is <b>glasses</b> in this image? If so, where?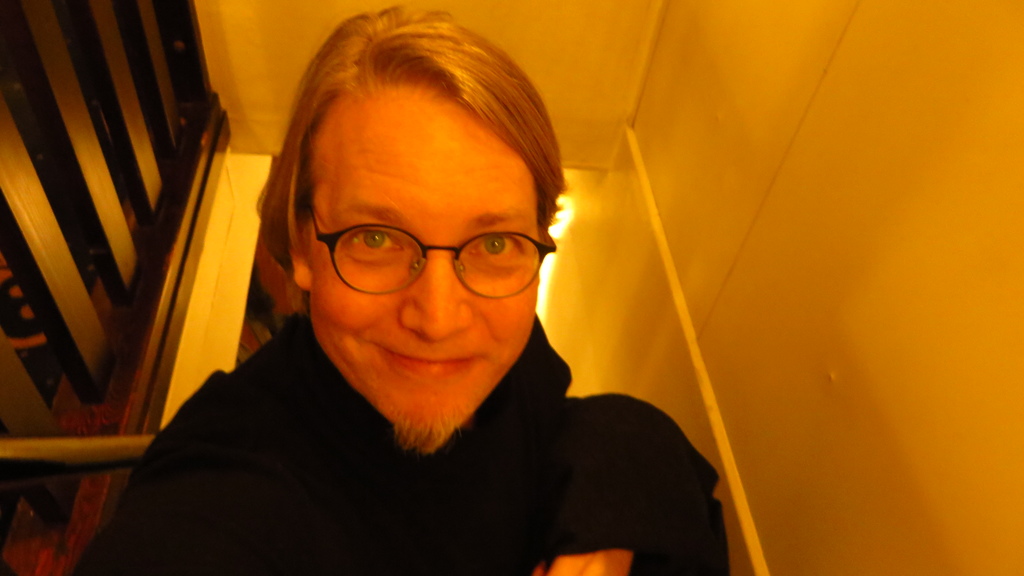
Yes, at bbox=[290, 200, 552, 290].
